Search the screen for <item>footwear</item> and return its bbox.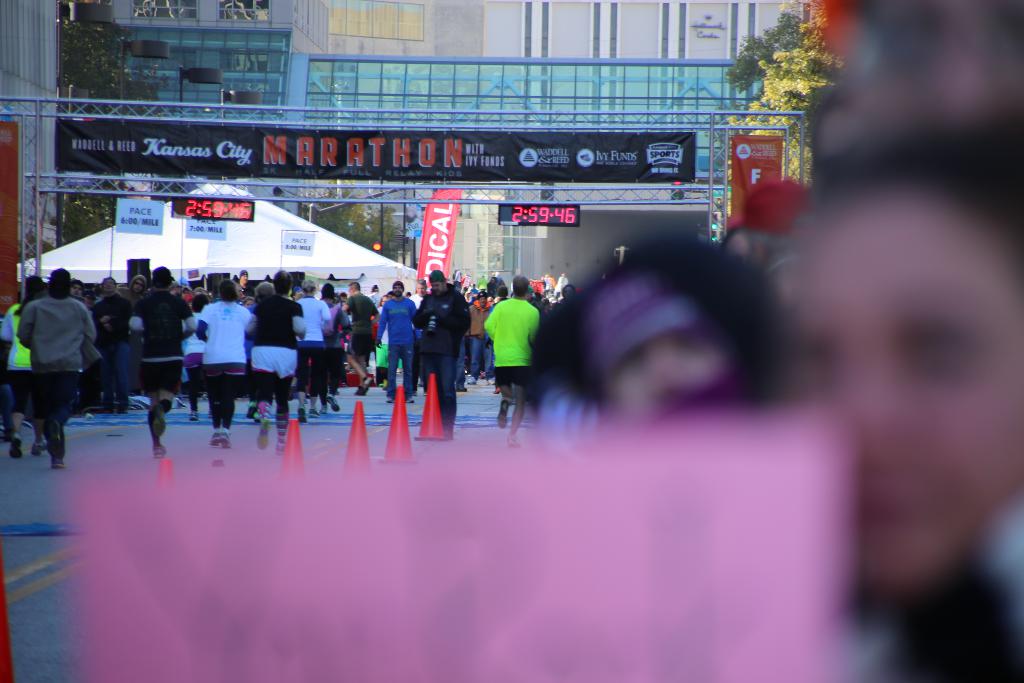
Found: [x1=188, y1=407, x2=199, y2=422].
